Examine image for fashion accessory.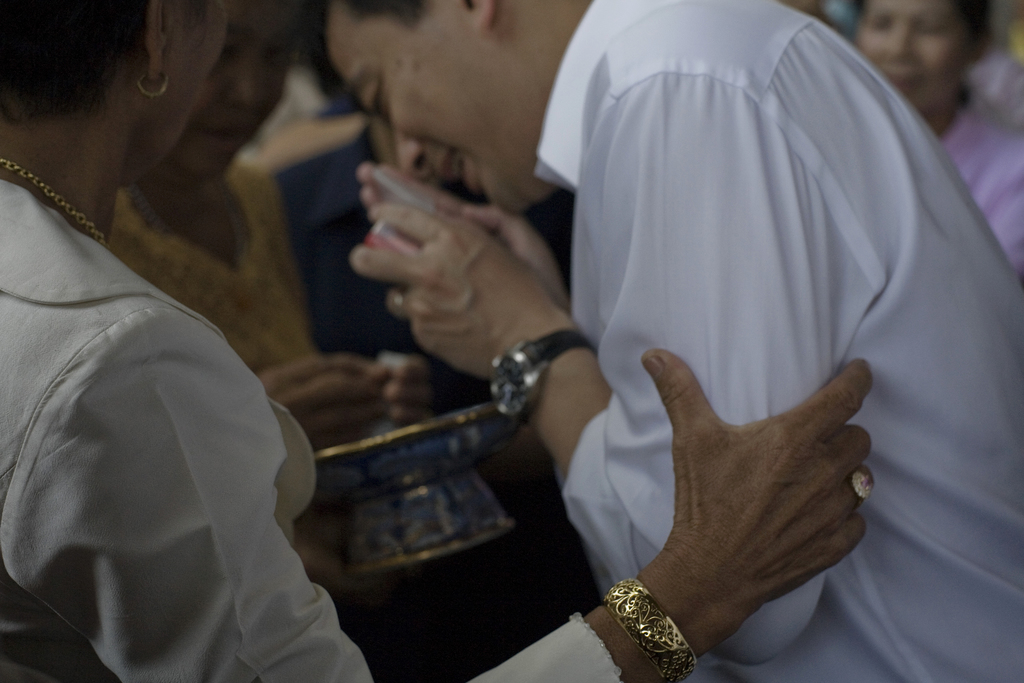
Examination result: 387, 289, 406, 323.
